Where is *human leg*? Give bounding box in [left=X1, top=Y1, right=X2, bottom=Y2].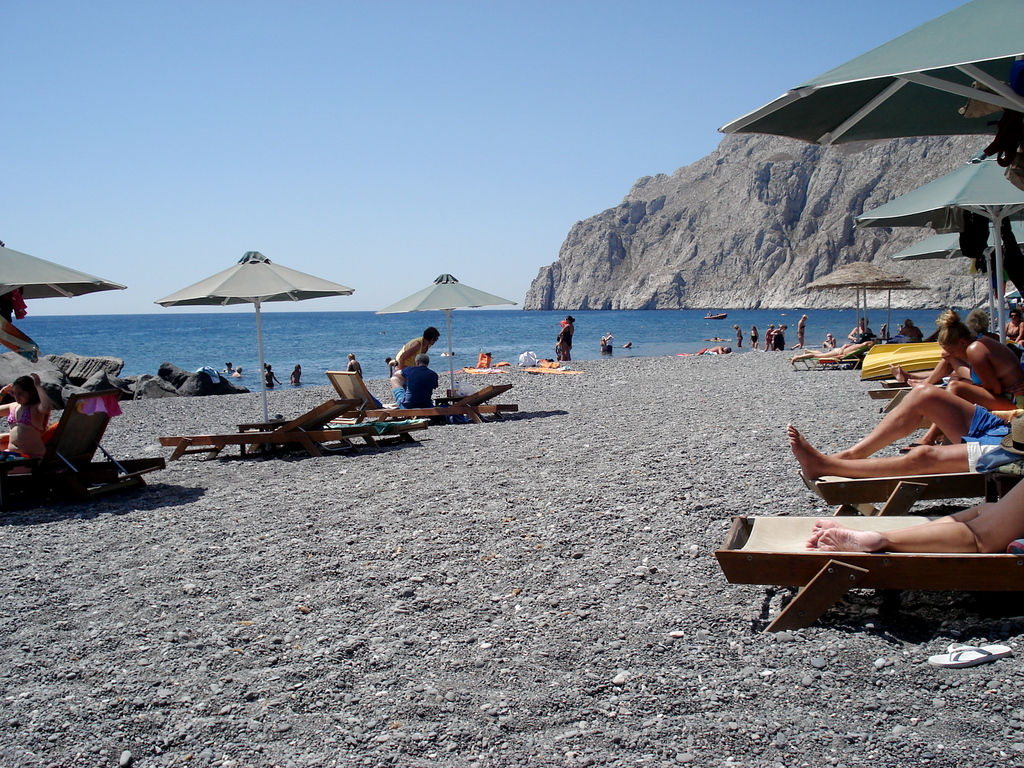
[left=390, top=378, right=406, bottom=401].
